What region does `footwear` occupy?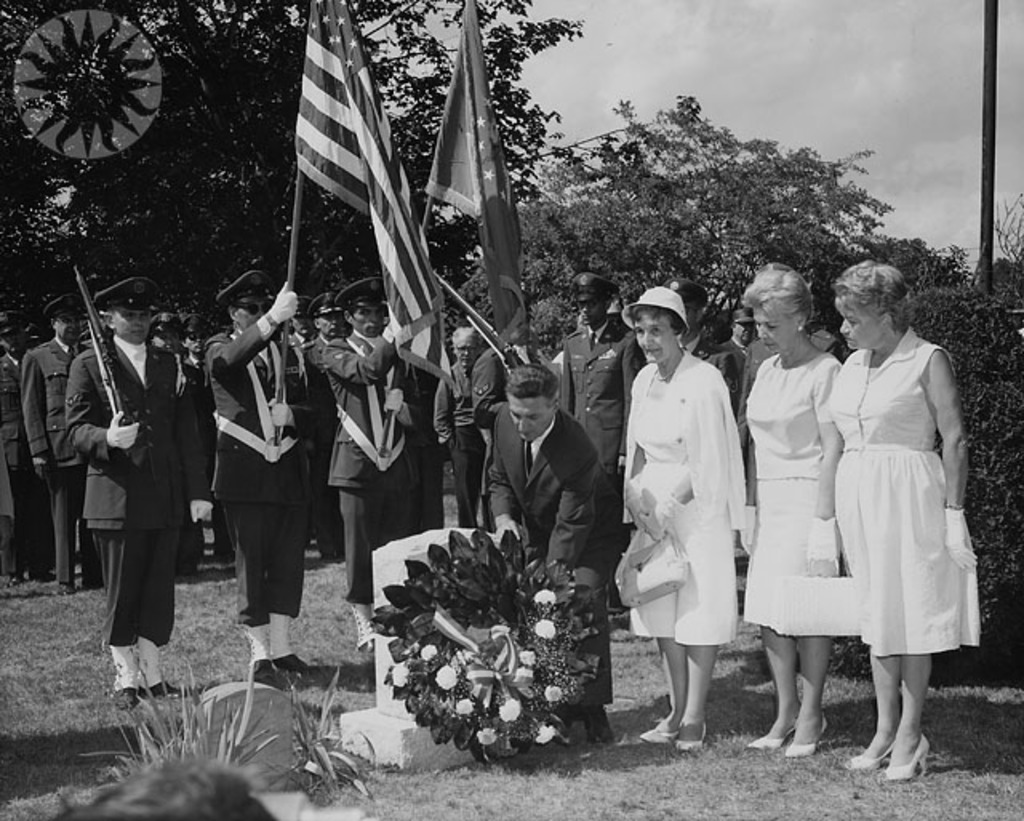
left=110, top=685, right=147, bottom=711.
